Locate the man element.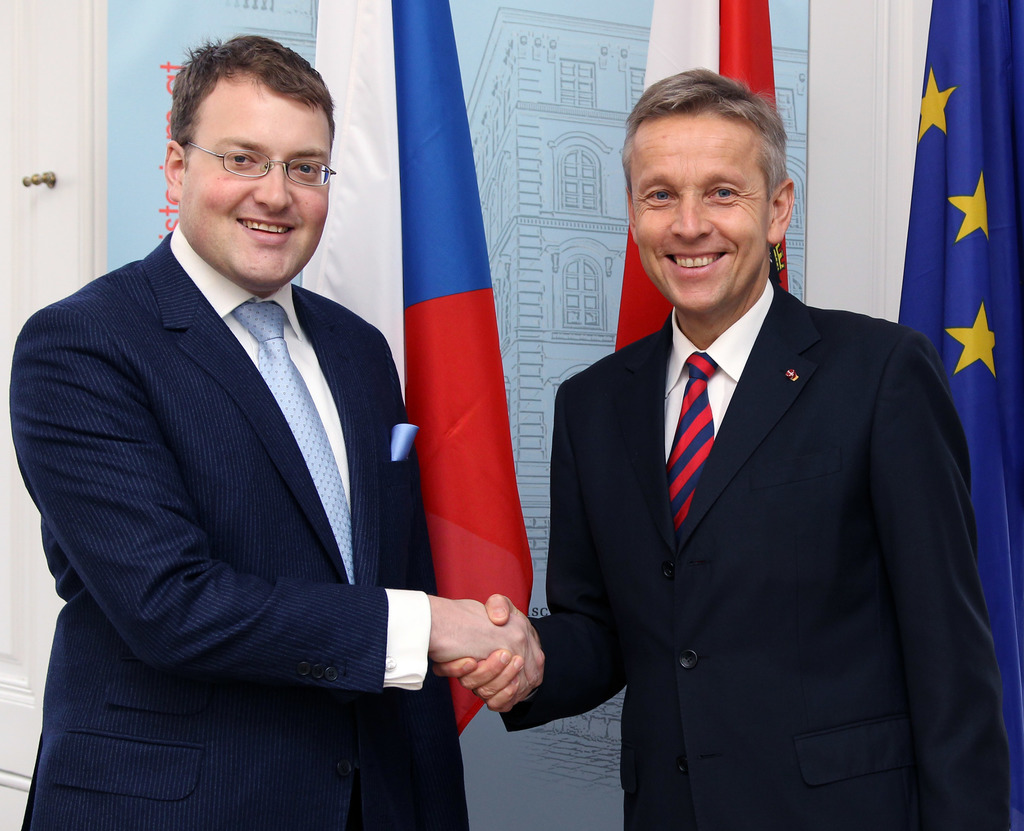
Element bbox: {"left": 434, "top": 67, "right": 1012, "bottom": 830}.
